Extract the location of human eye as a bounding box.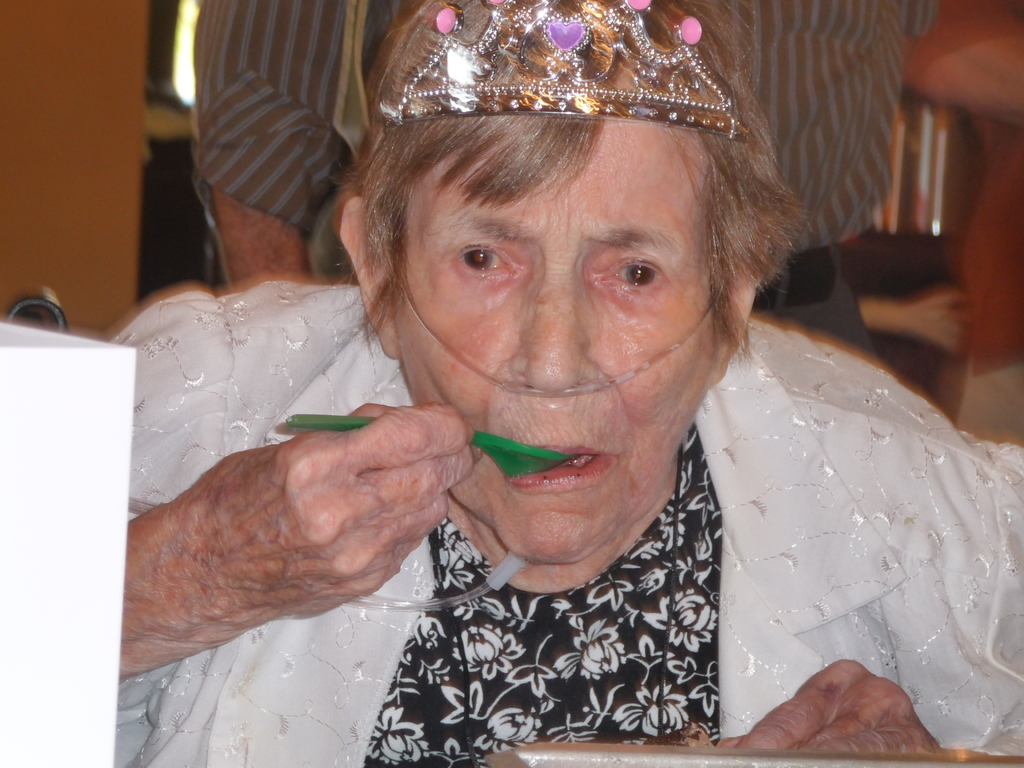
[595,255,661,303].
